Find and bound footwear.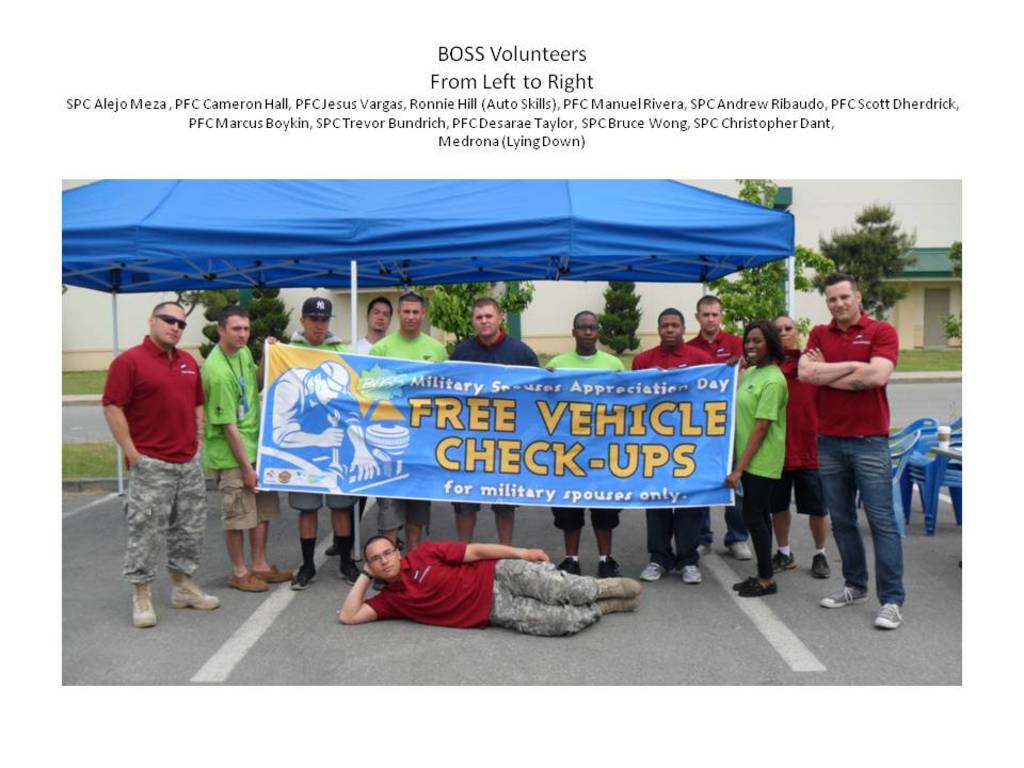
Bound: region(597, 555, 619, 576).
